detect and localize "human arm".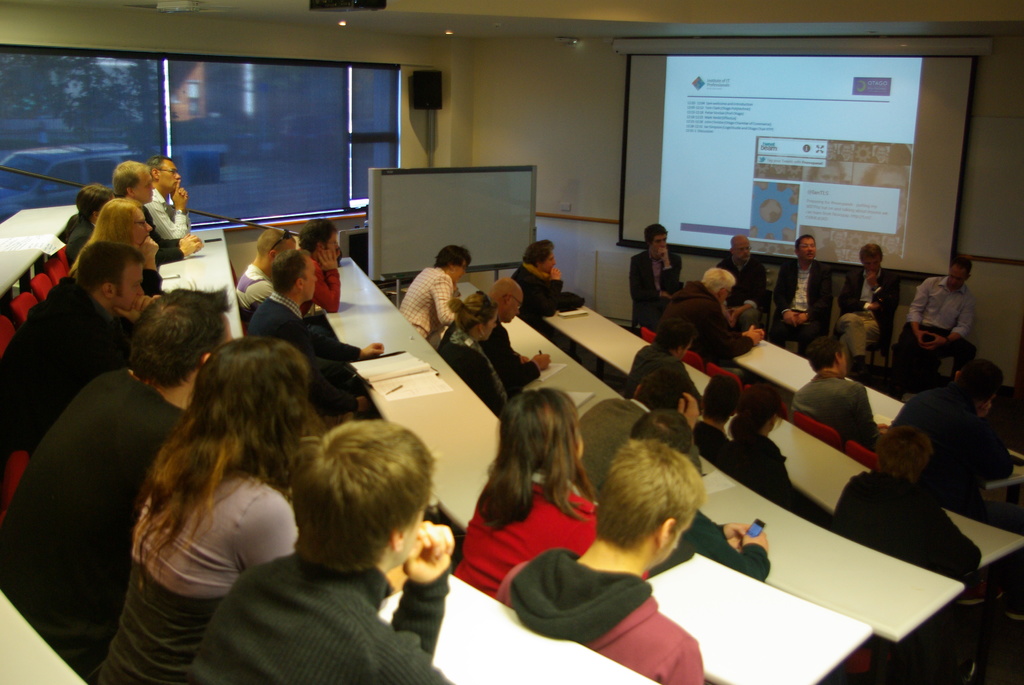
Localized at <region>231, 484, 294, 572</region>.
